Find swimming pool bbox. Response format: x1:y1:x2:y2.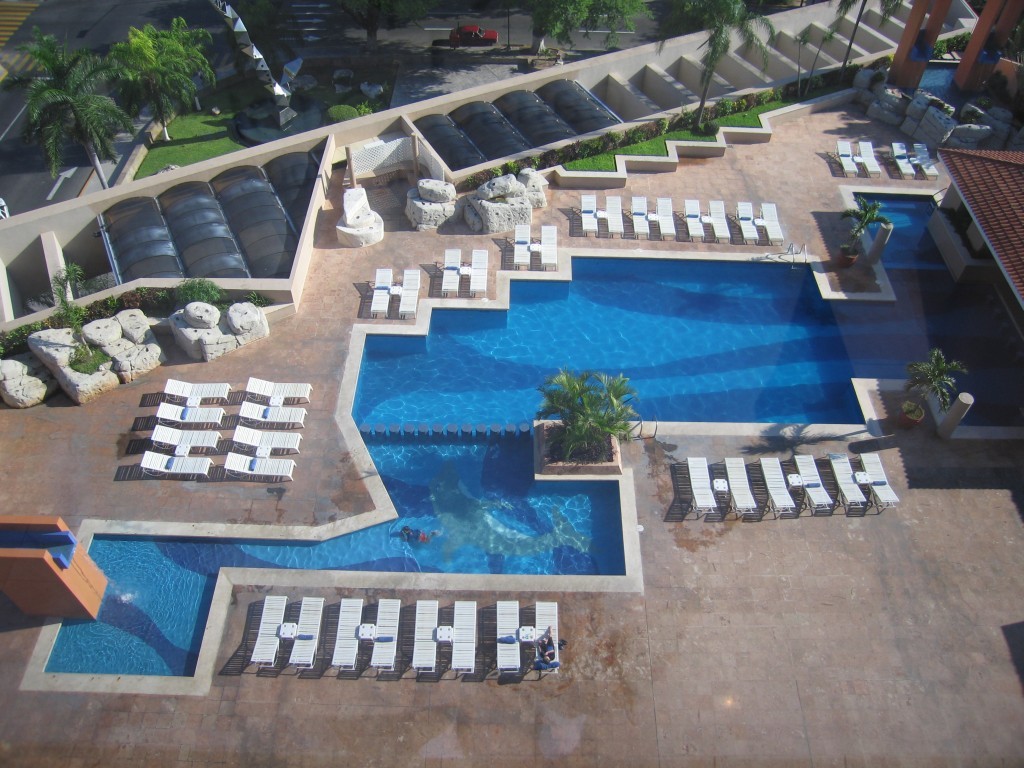
19:196:997:635.
